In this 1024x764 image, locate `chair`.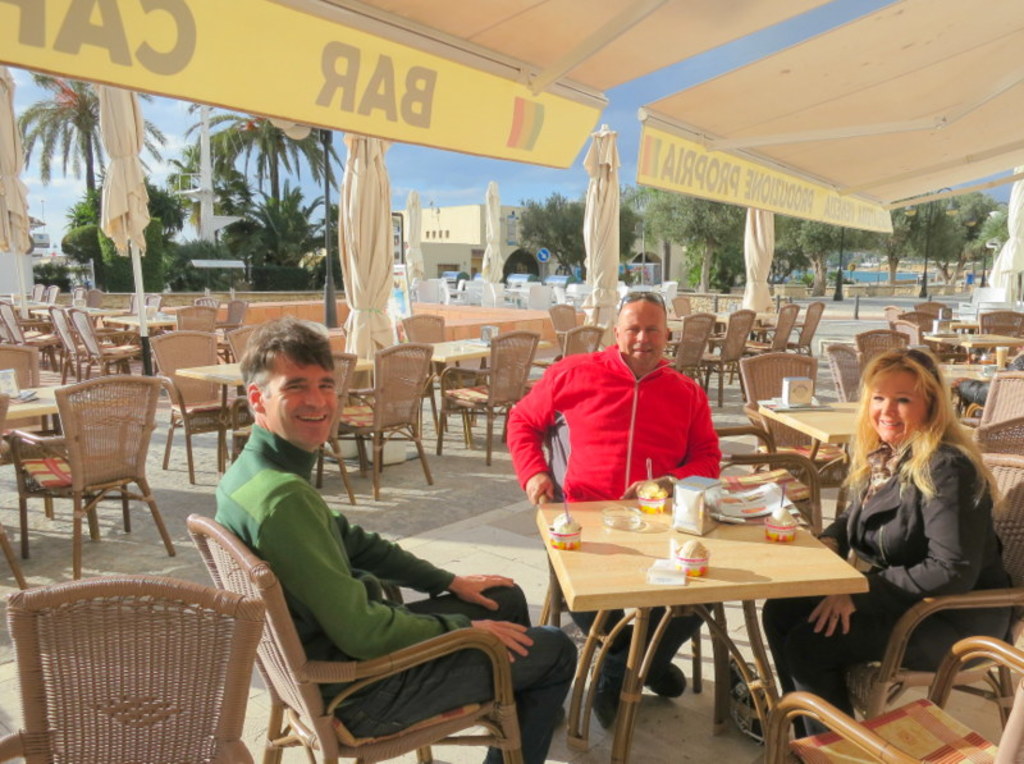
Bounding box: rect(433, 329, 541, 468).
